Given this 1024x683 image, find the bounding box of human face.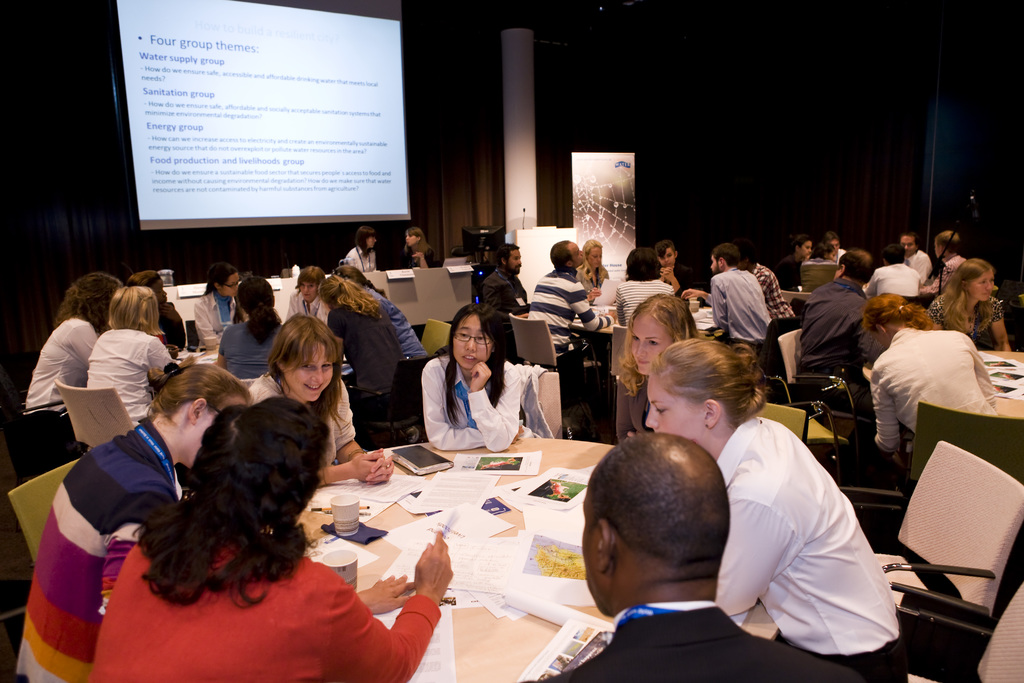
407, 234, 419, 247.
